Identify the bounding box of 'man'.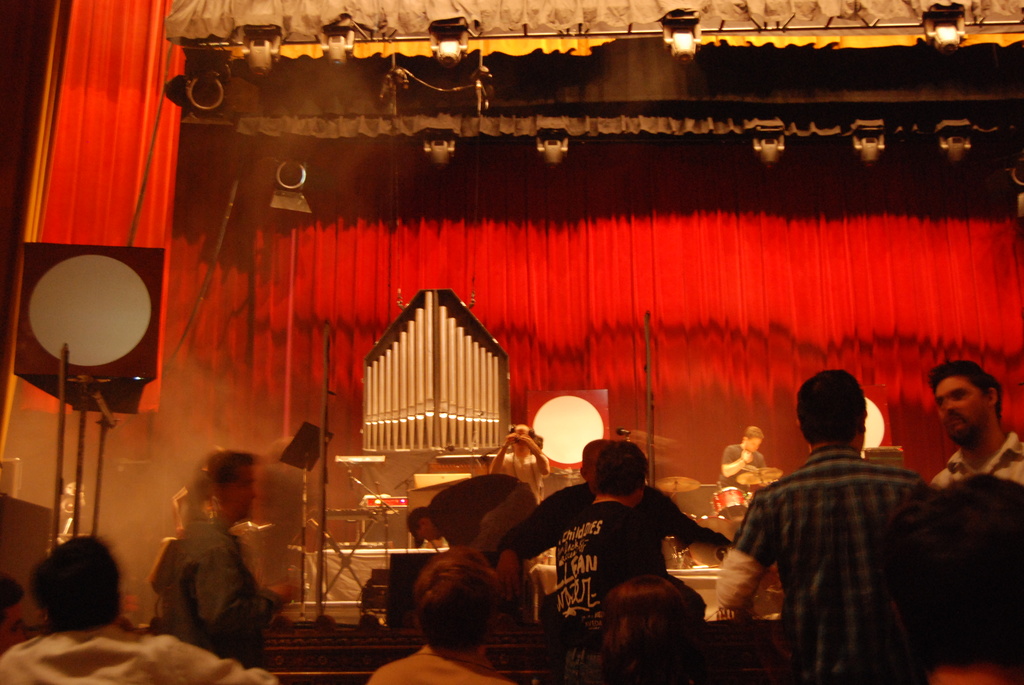
[x1=908, y1=359, x2=1023, y2=516].
